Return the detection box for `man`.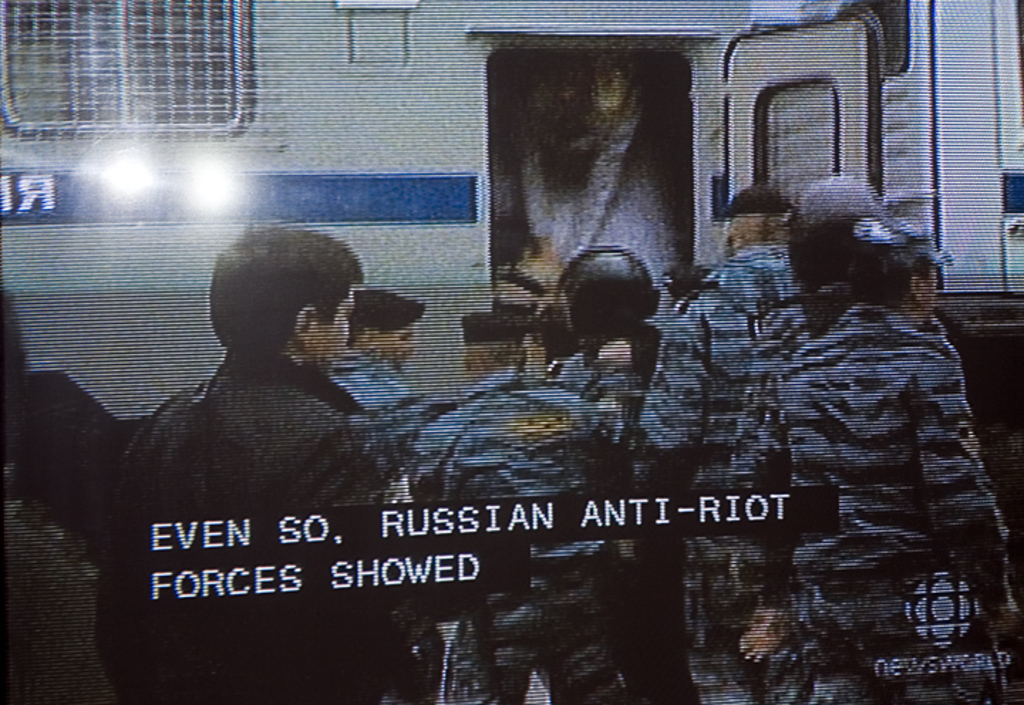
<box>329,283,427,442</box>.
